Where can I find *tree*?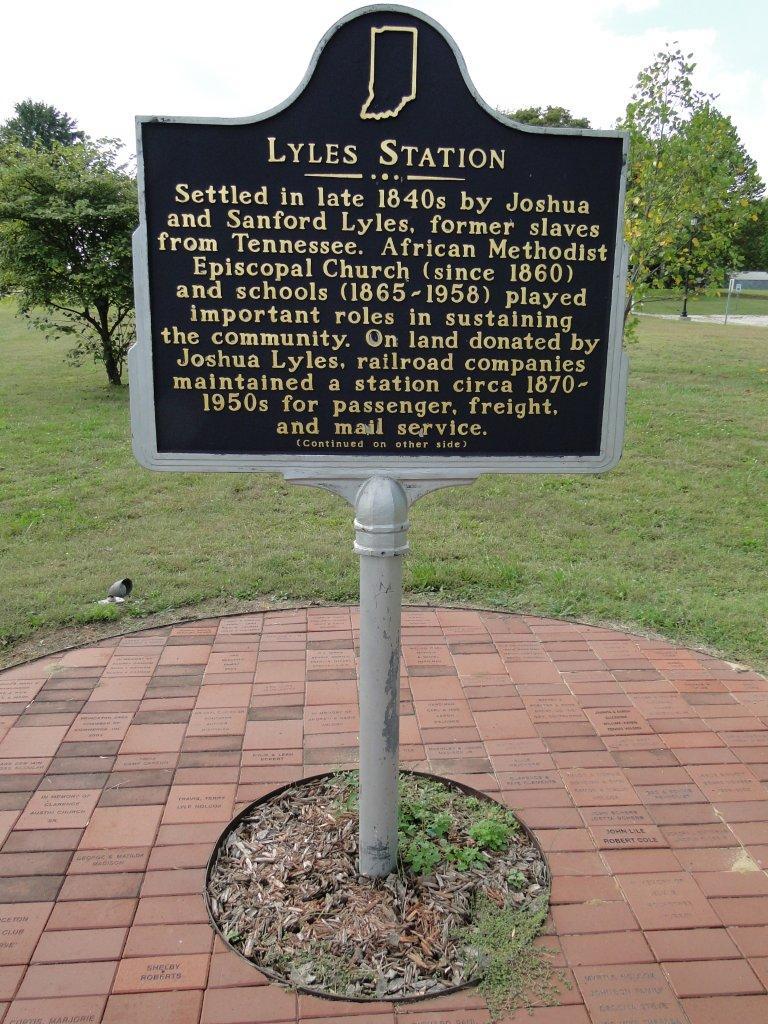
You can find it at {"left": 0, "top": 89, "right": 86, "bottom": 153}.
